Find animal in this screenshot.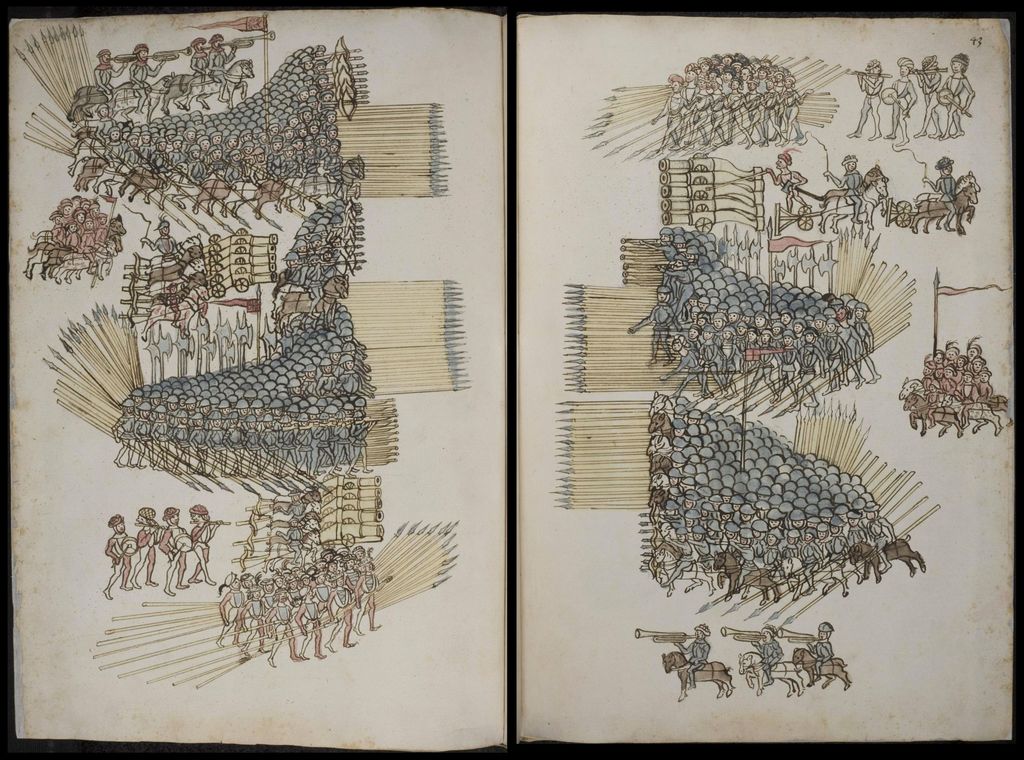
The bounding box for animal is crop(735, 648, 805, 698).
